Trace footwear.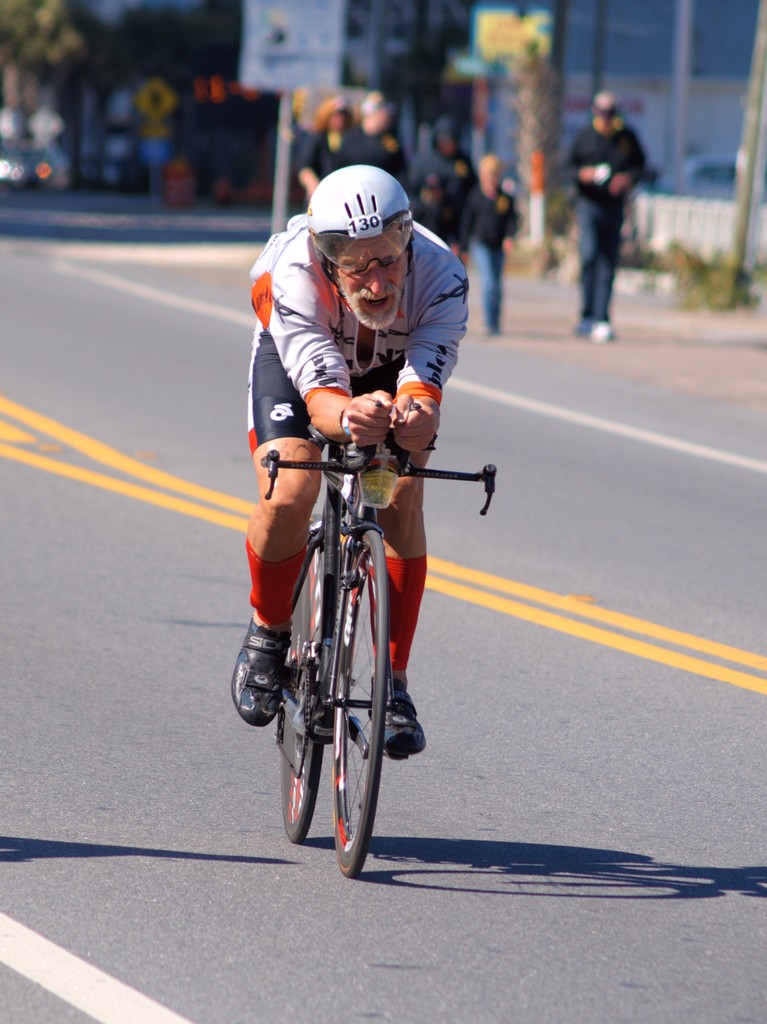
Traced to rect(581, 323, 594, 335).
